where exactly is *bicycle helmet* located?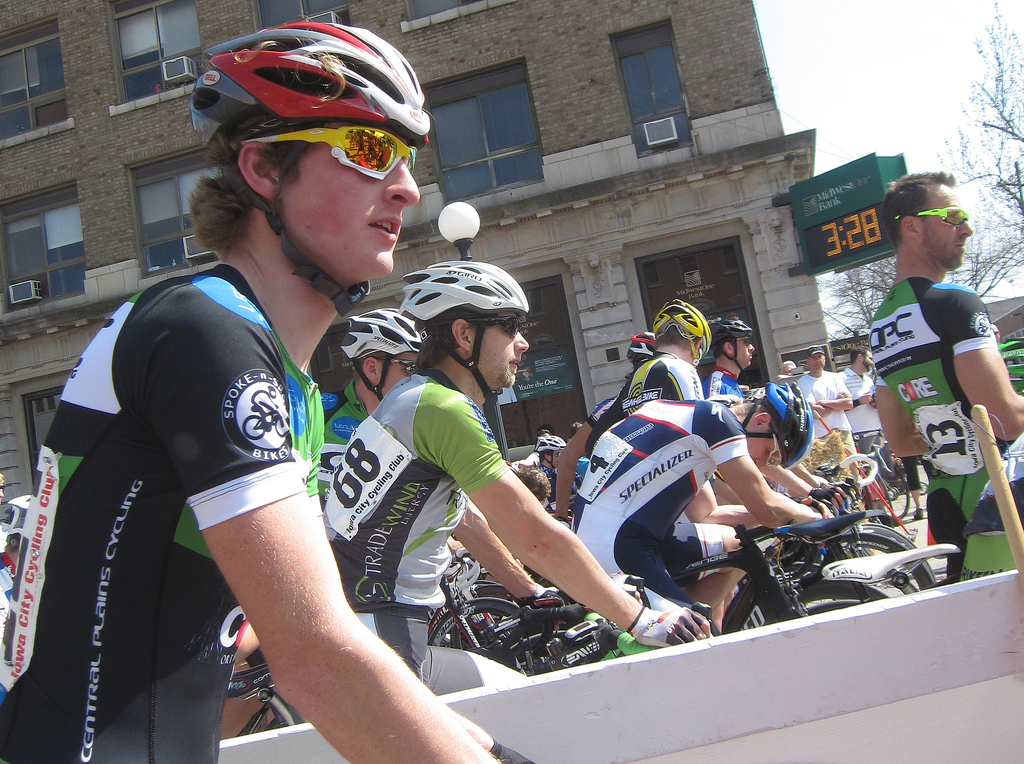
Its bounding box is <bbox>749, 381, 792, 456</bbox>.
